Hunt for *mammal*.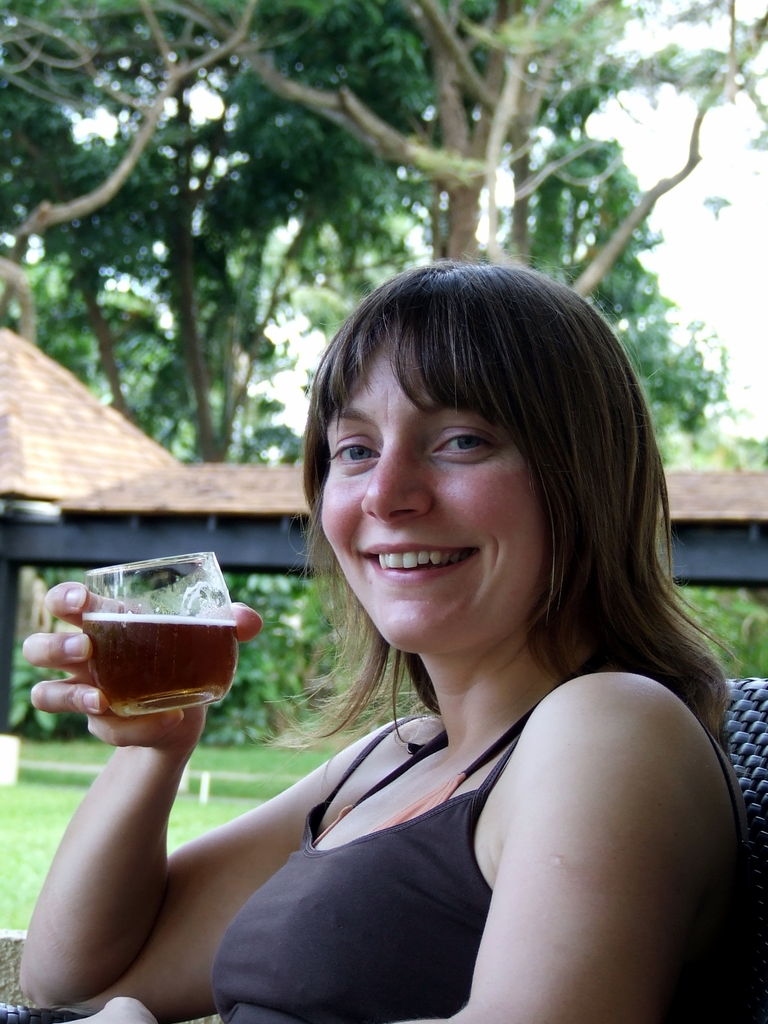
Hunted down at locate(22, 255, 756, 1023).
